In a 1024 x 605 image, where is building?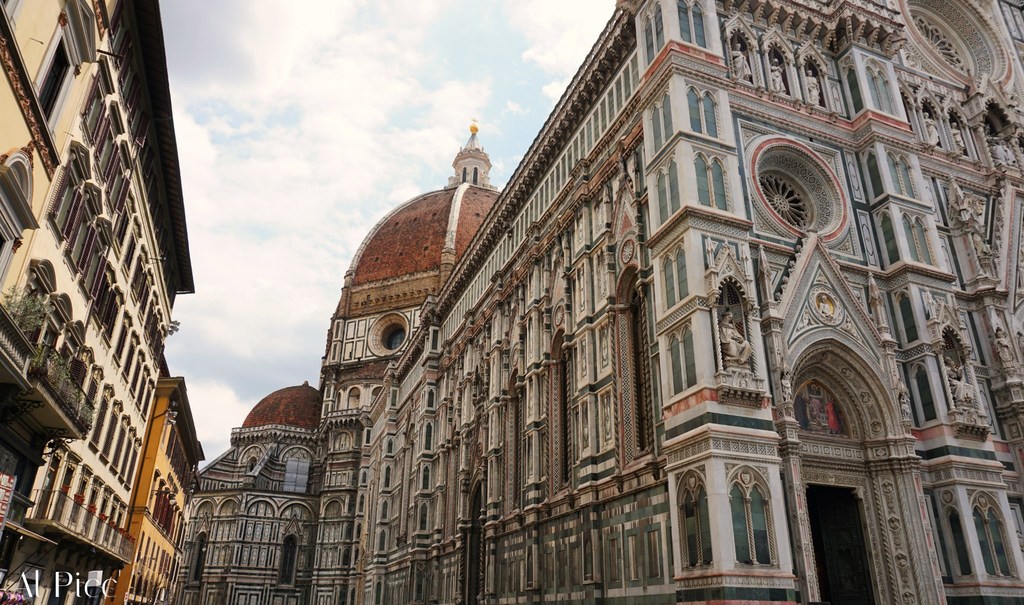
Rect(0, 0, 121, 316).
